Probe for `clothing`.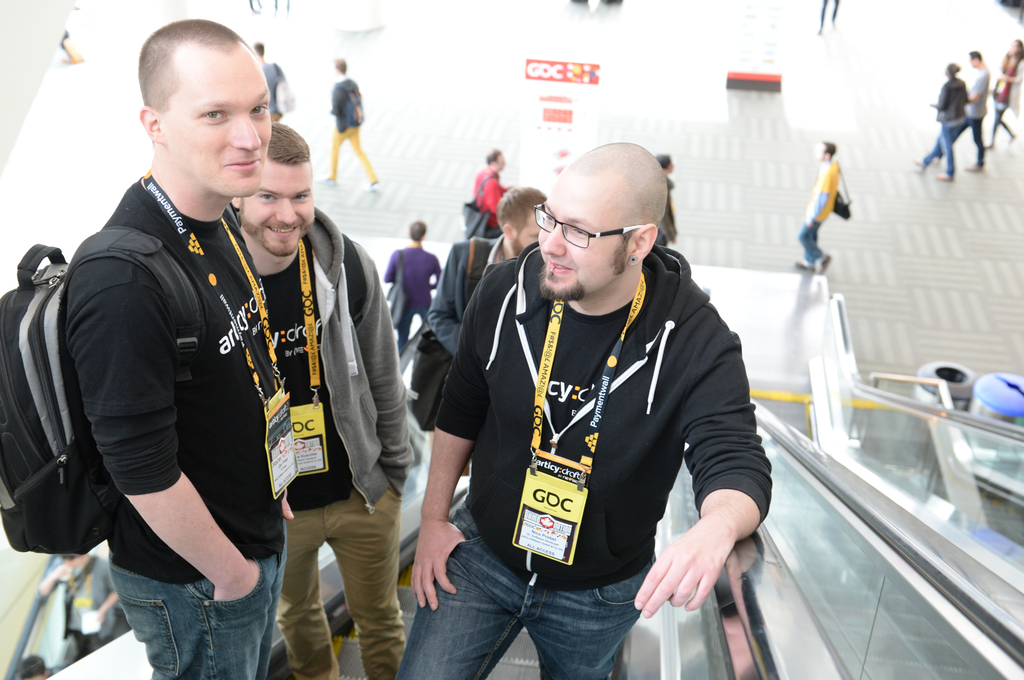
Probe result: bbox=[381, 243, 440, 361].
